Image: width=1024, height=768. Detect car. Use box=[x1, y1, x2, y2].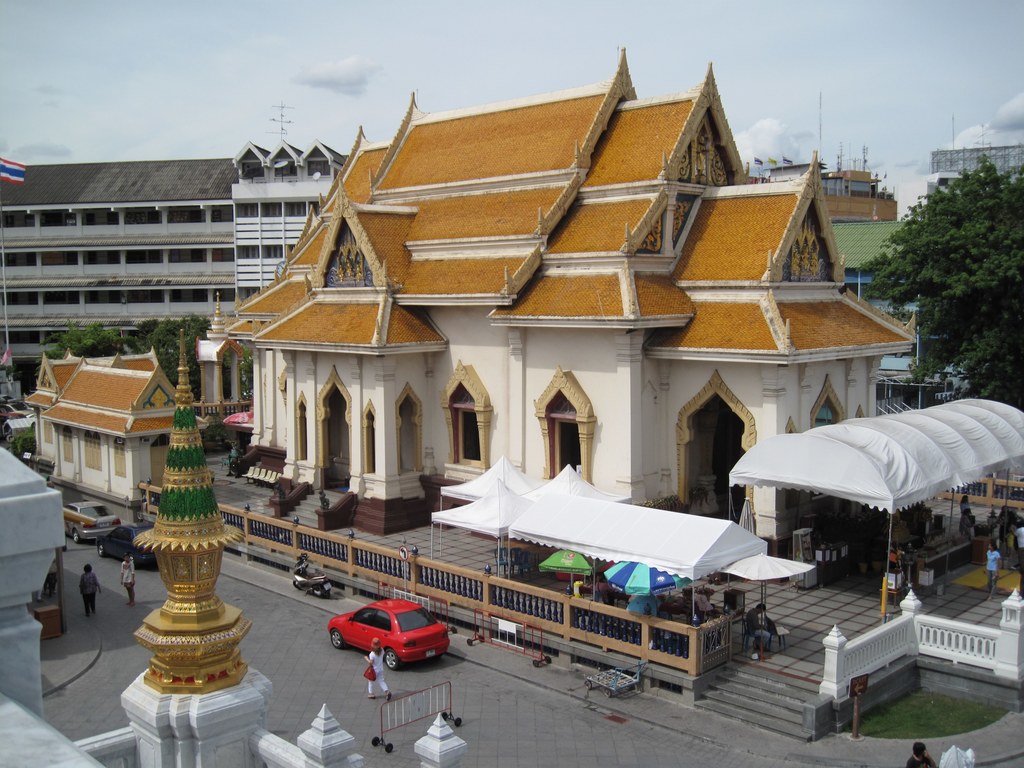
box=[59, 500, 117, 541].
